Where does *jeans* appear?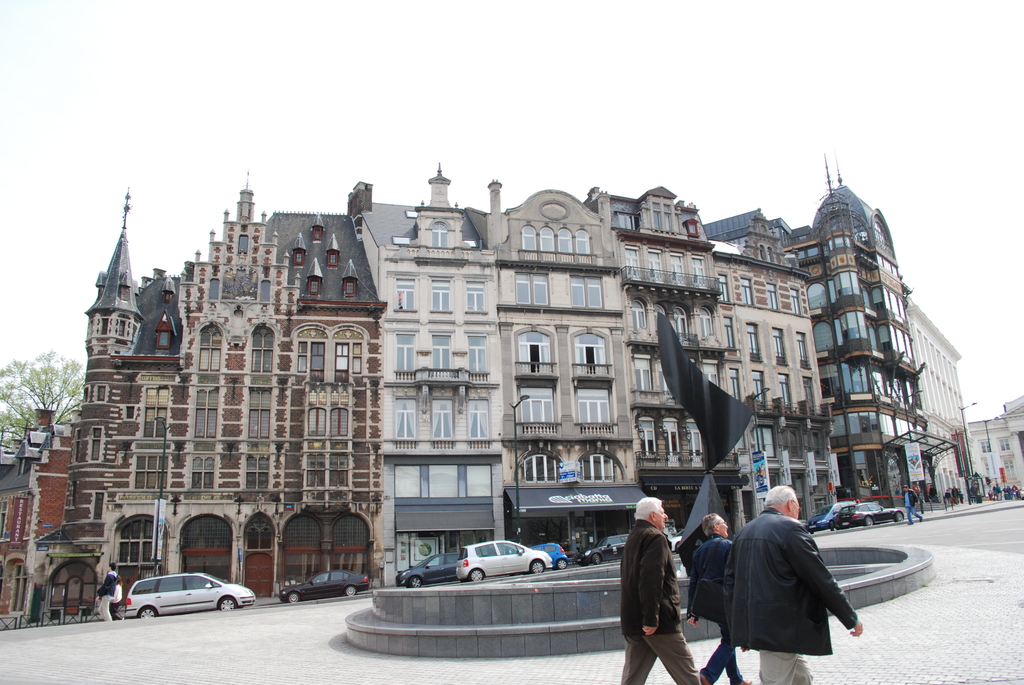
Appears at 706 628 740 684.
